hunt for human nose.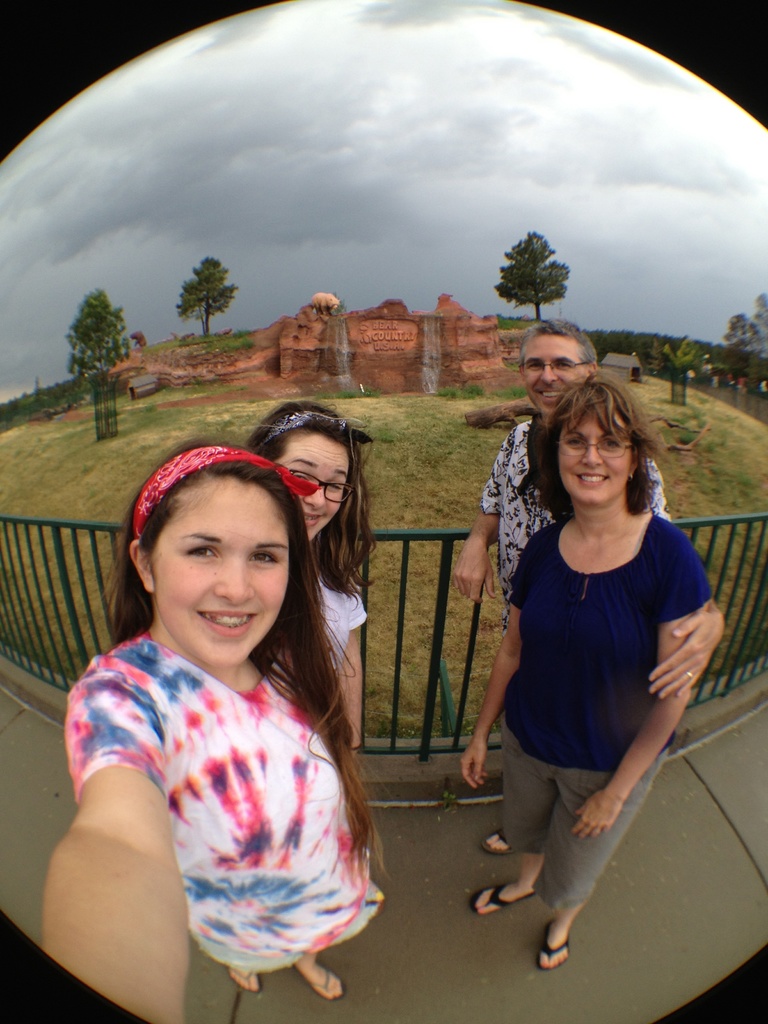
Hunted down at select_region(305, 489, 325, 510).
